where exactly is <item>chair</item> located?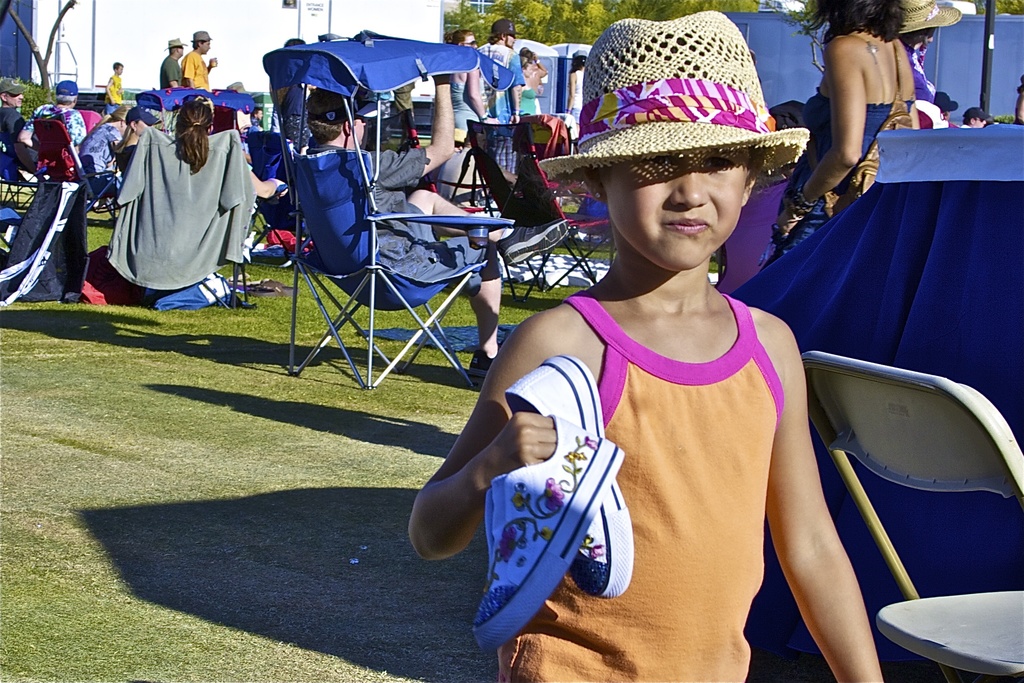
Its bounding box is [466,117,597,295].
